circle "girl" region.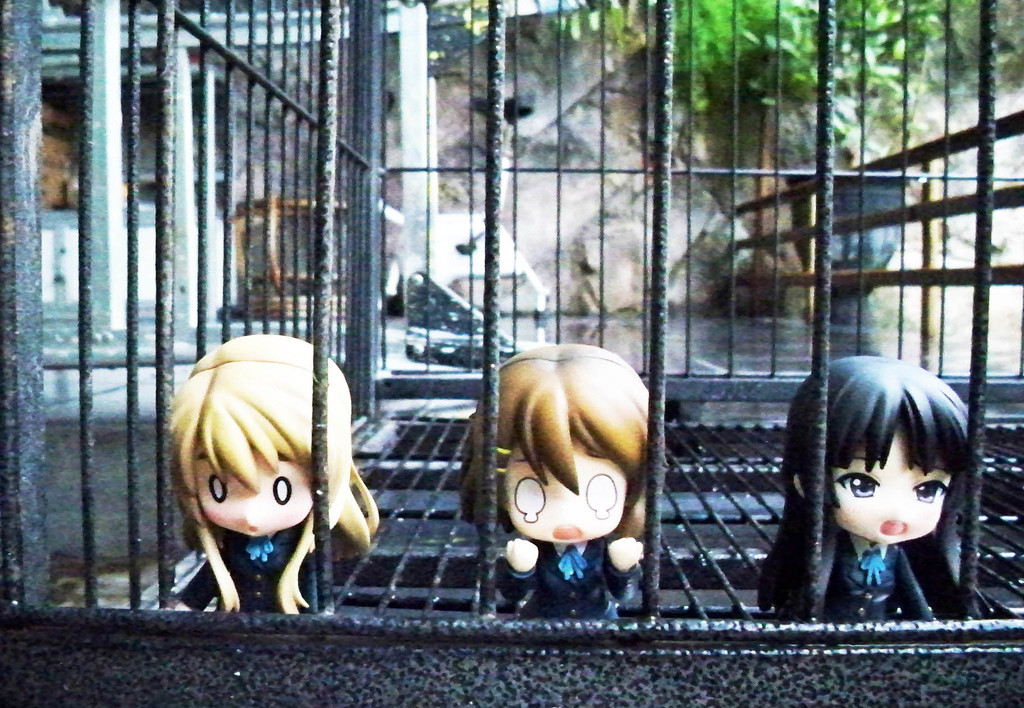
Region: x1=464 y1=346 x2=650 y2=620.
